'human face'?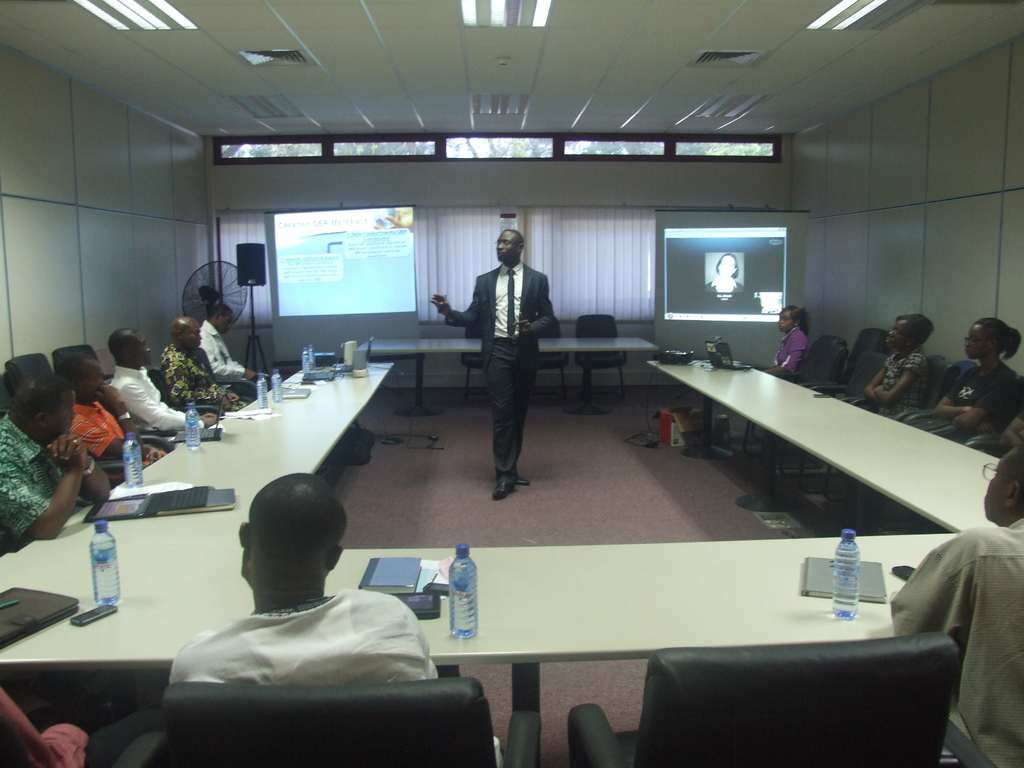
<bbox>47, 385, 77, 438</bbox>
